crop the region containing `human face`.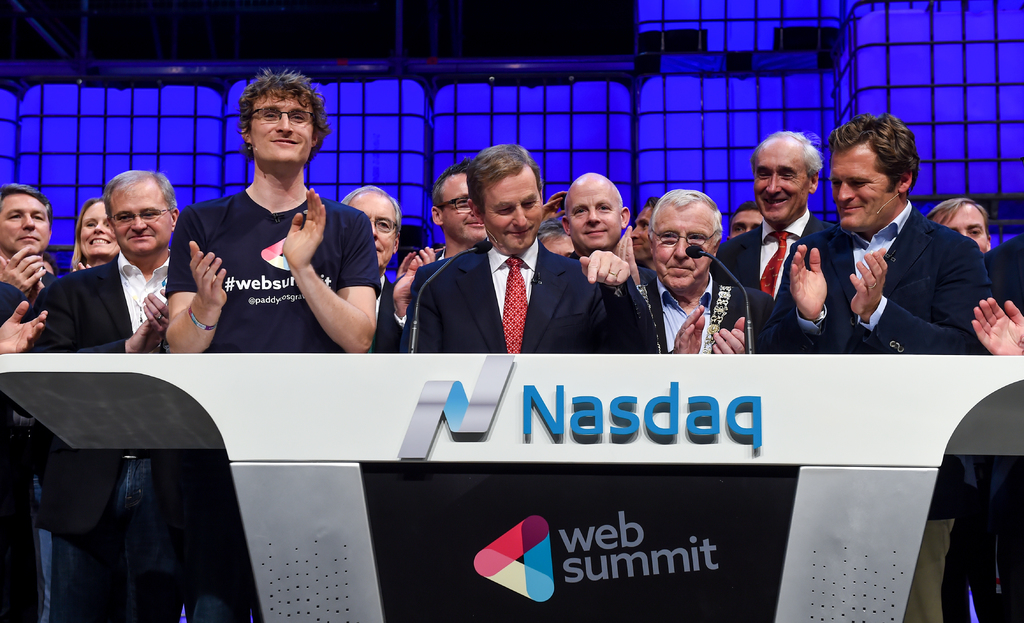
Crop region: <box>72,200,122,257</box>.
